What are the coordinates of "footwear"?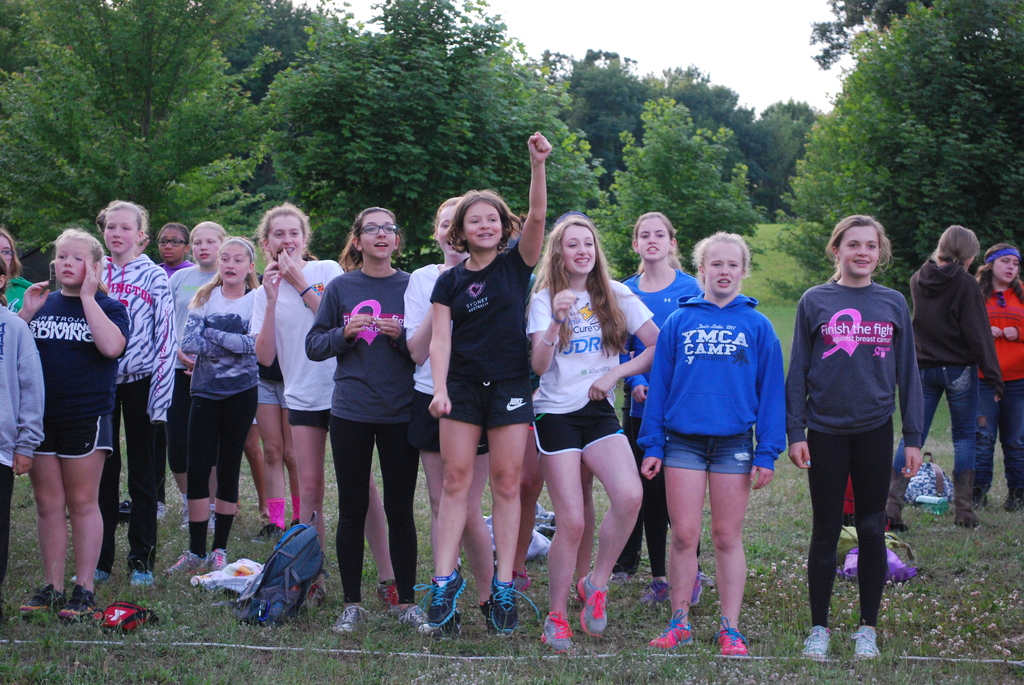
bbox=(411, 563, 470, 624).
